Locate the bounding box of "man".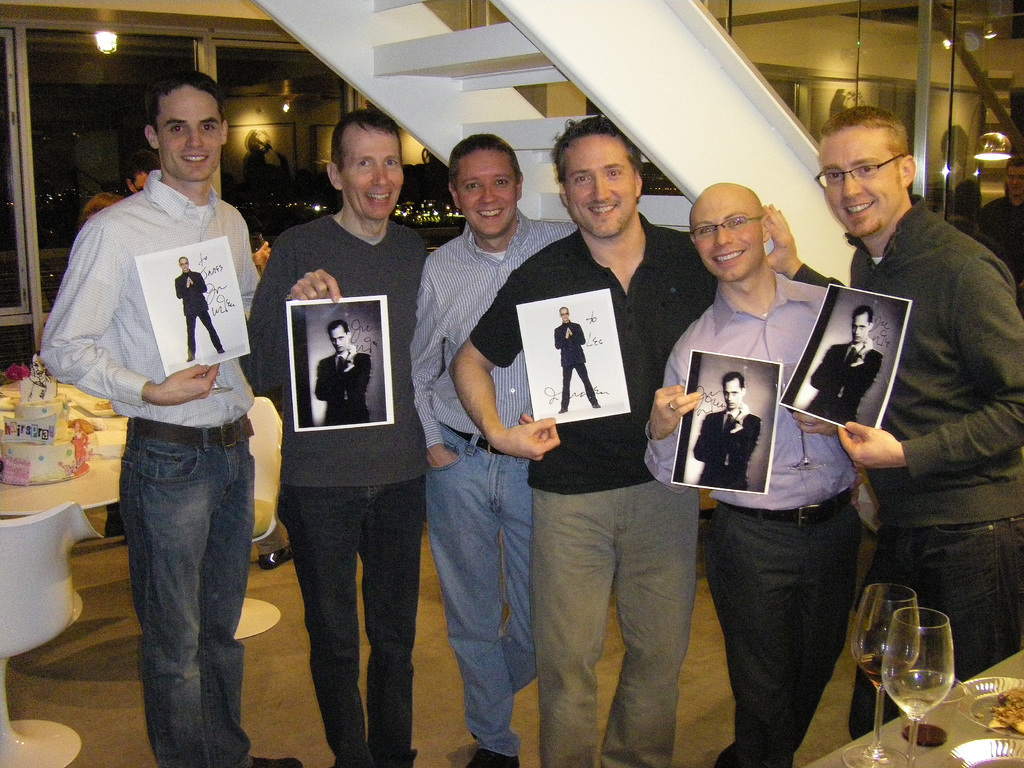
Bounding box: (650, 177, 863, 767).
